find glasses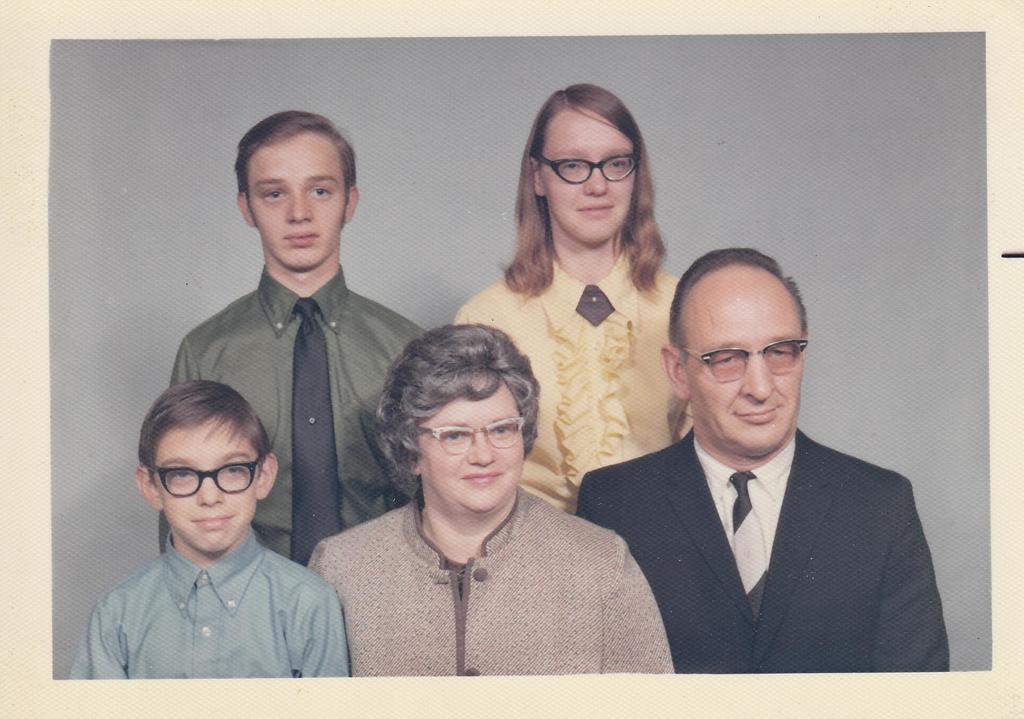
[678,341,811,384]
